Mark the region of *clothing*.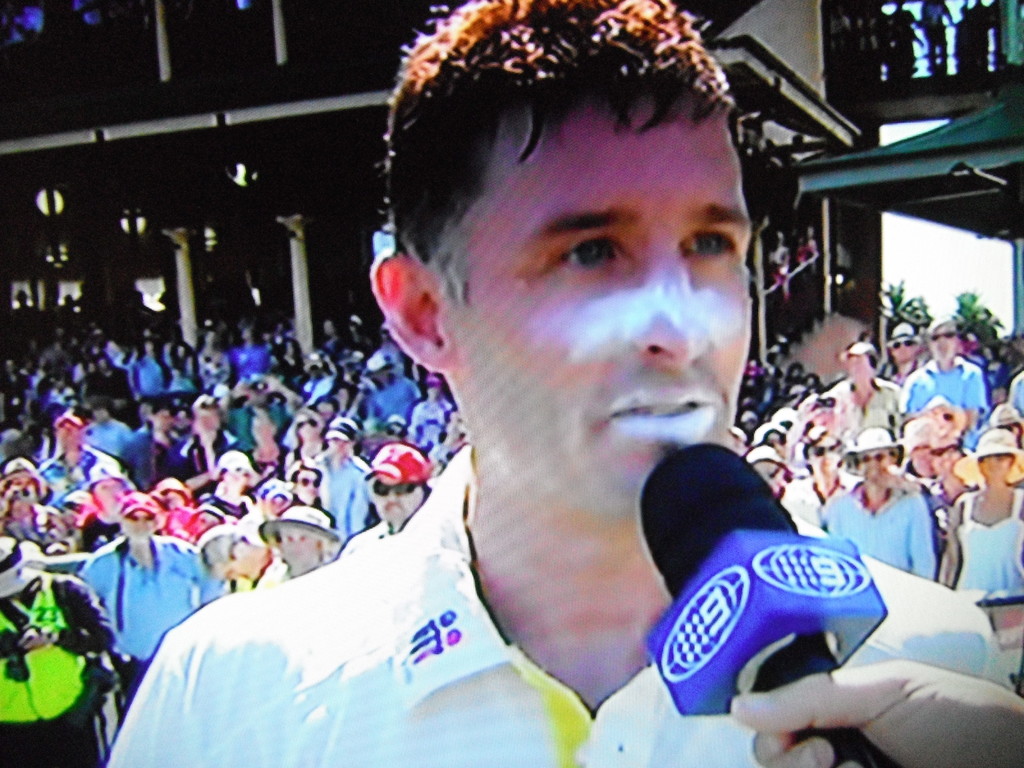
Region: x1=1008, y1=371, x2=1023, y2=419.
